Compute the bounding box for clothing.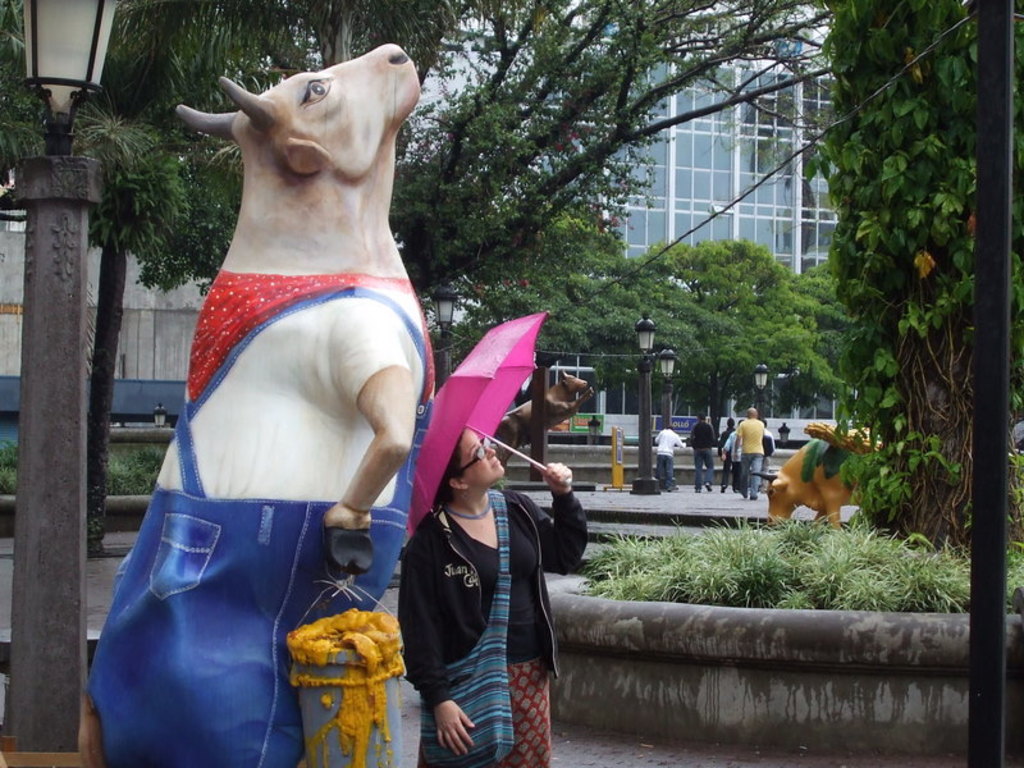
<region>659, 430, 682, 502</region>.
